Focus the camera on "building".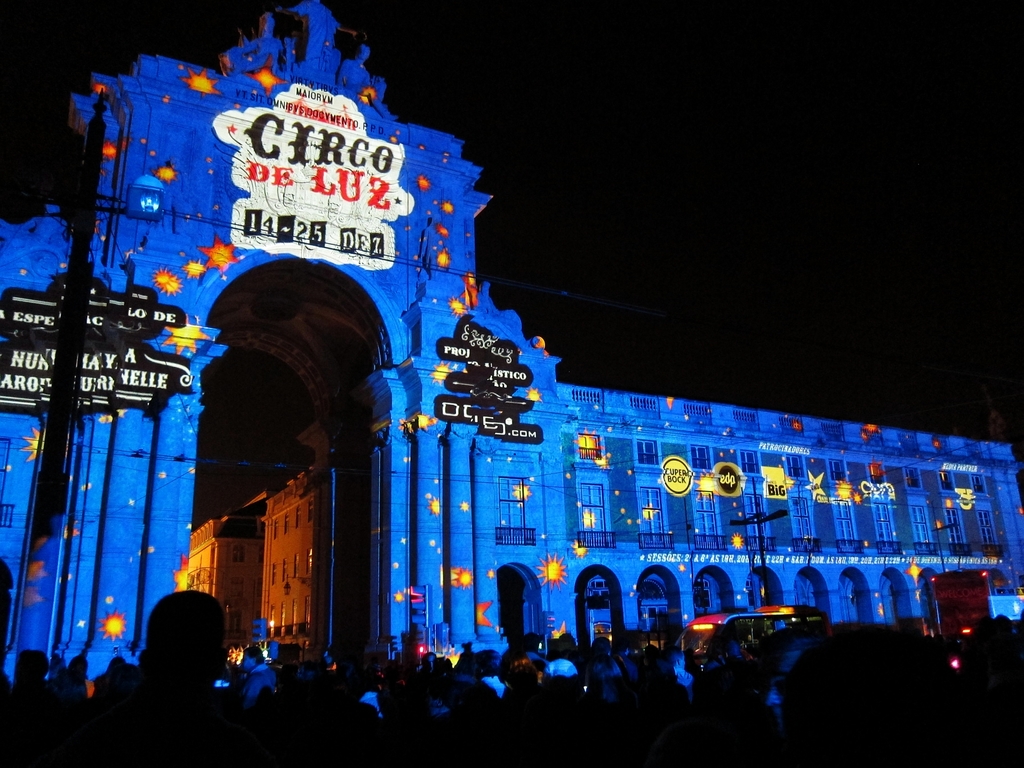
Focus region: left=0, top=0, right=1023, bottom=685.
